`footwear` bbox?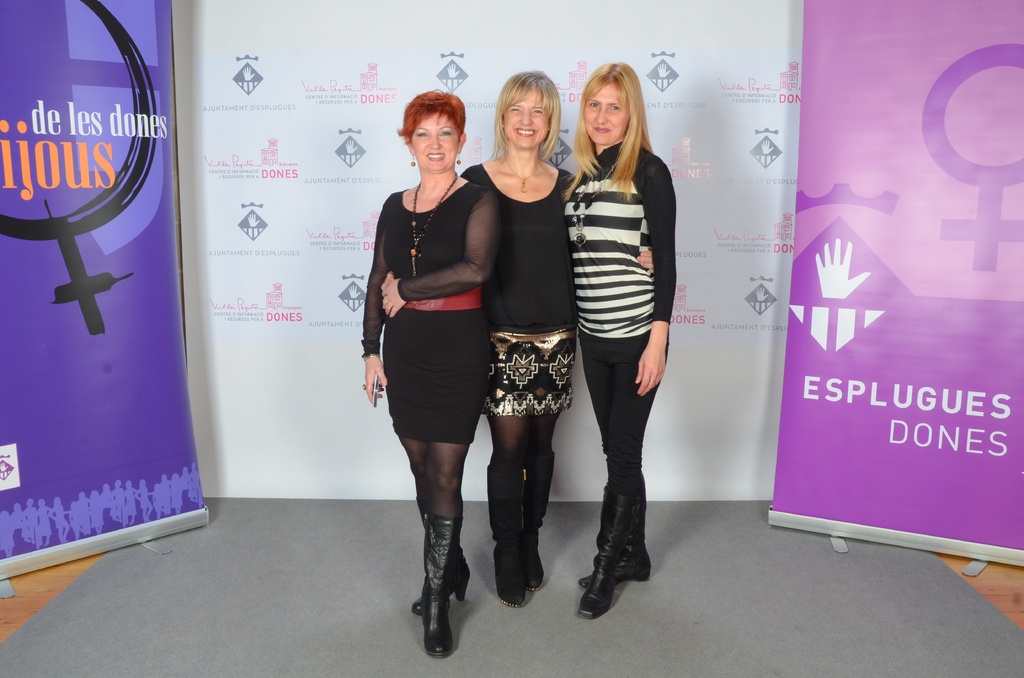
<bbox>579, 490, 636, 620</bbox>
